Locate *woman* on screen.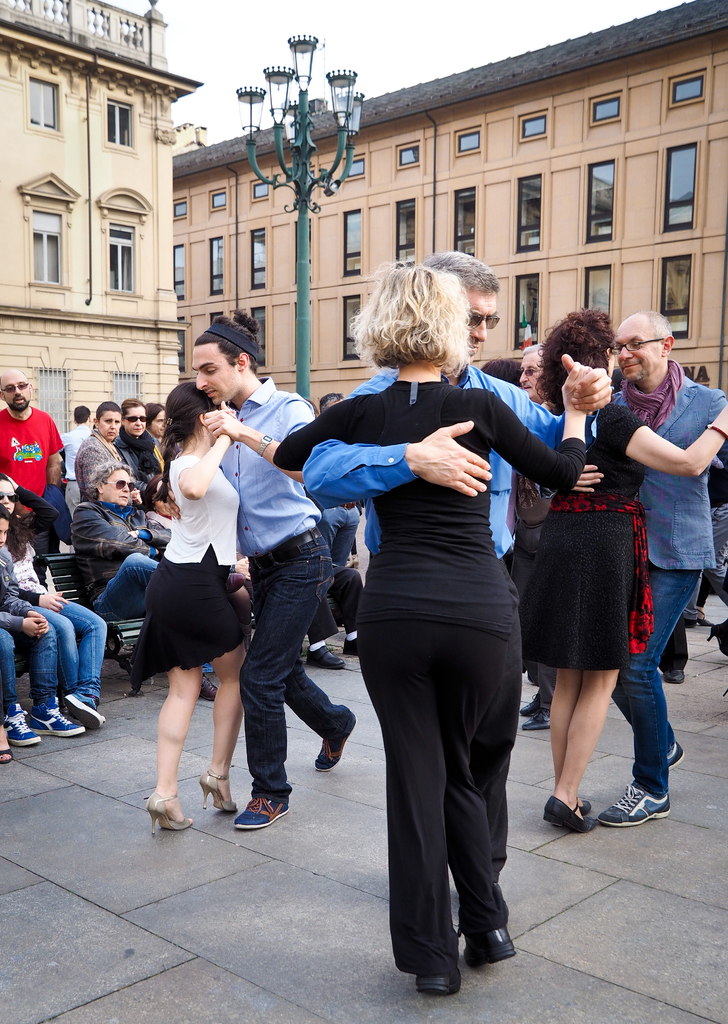
On screen at detection(0, 471, 112, 730).
